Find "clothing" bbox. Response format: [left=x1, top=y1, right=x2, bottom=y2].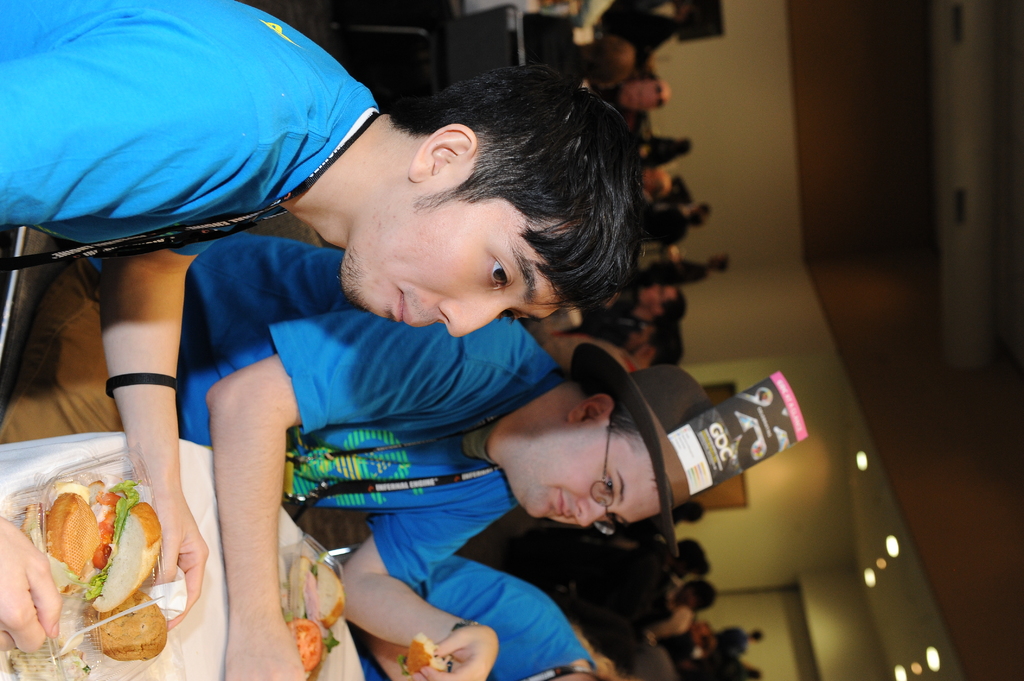
[left=365, top=552, right=604, bottom=679].
